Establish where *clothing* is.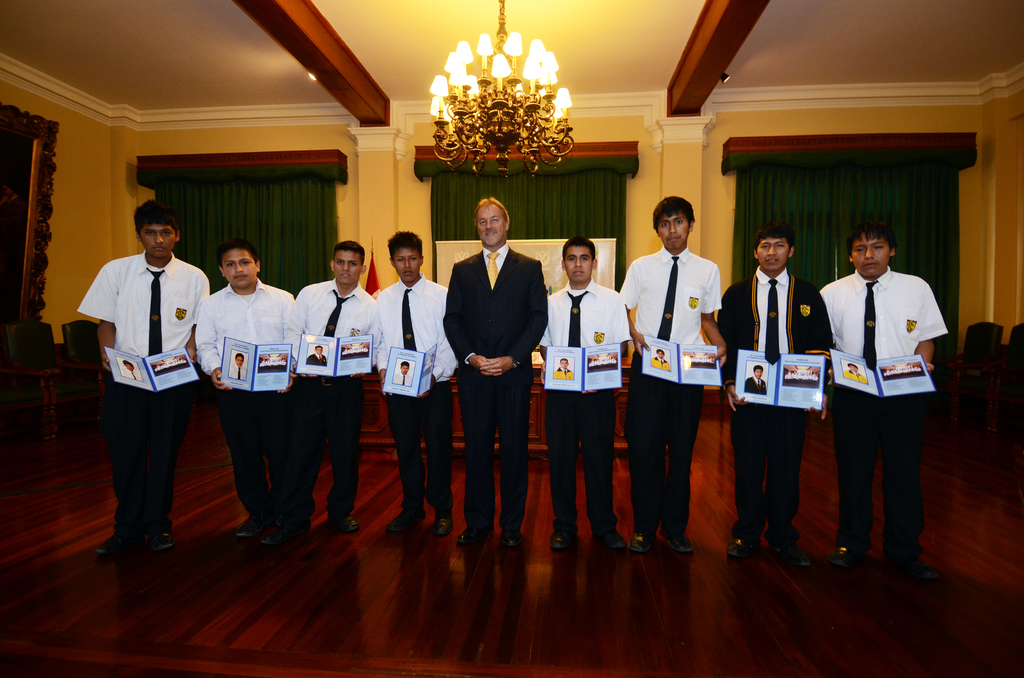
Established at x1=824, y1=271, x2=965, y2=548.
